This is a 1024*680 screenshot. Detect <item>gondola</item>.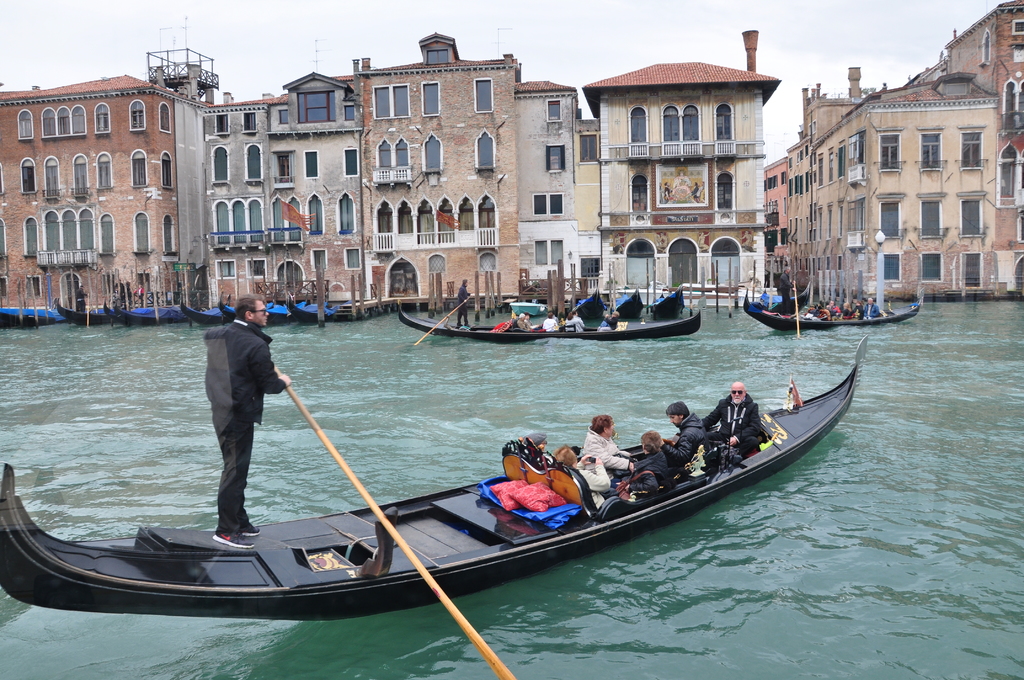
<bbox>48, 290, 124, 329</bbox>.
